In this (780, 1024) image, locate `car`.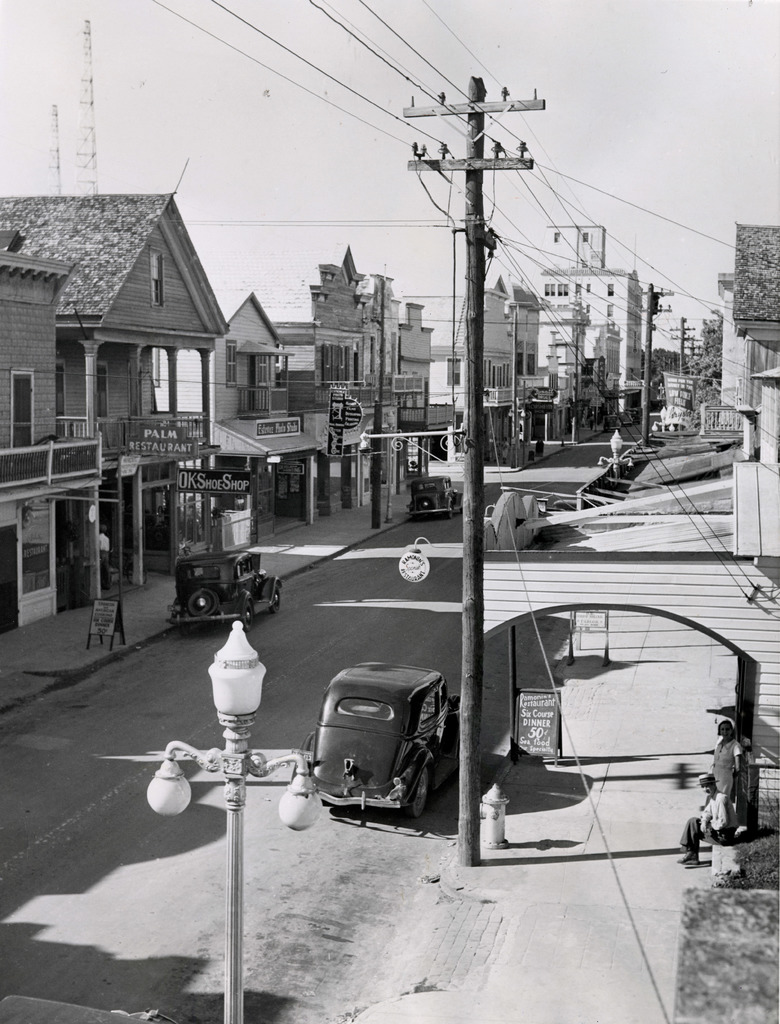
Bounding box: [x1=292, y1=663, x2=464, y2=831].
